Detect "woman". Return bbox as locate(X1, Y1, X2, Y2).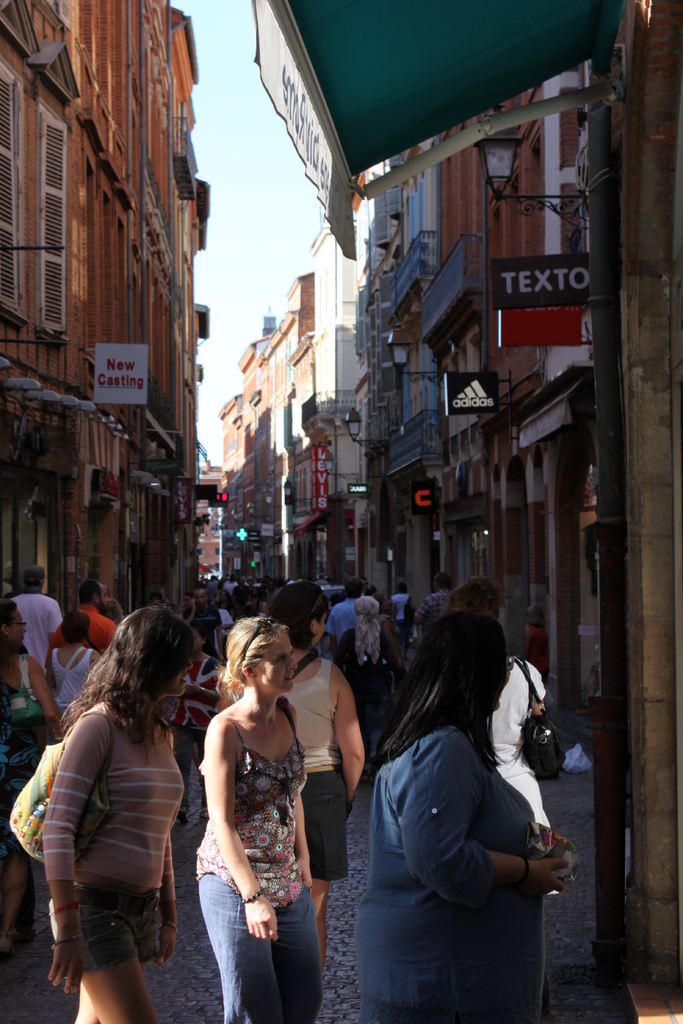
locate(356, 603, 589, 1021).
